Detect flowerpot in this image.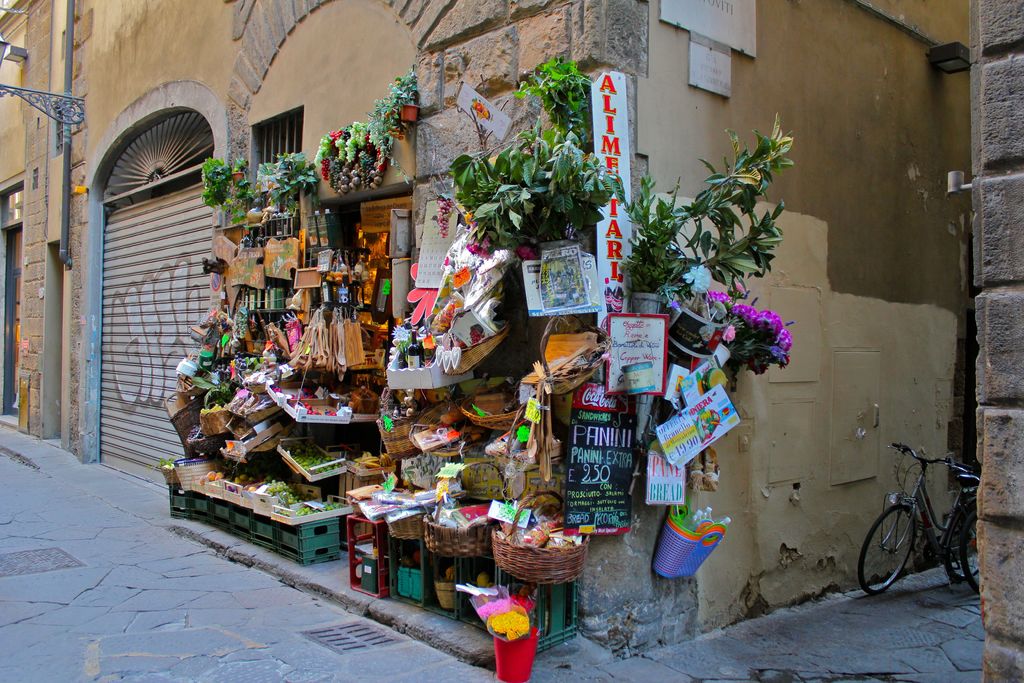
Detection: [630,293,662,315].
